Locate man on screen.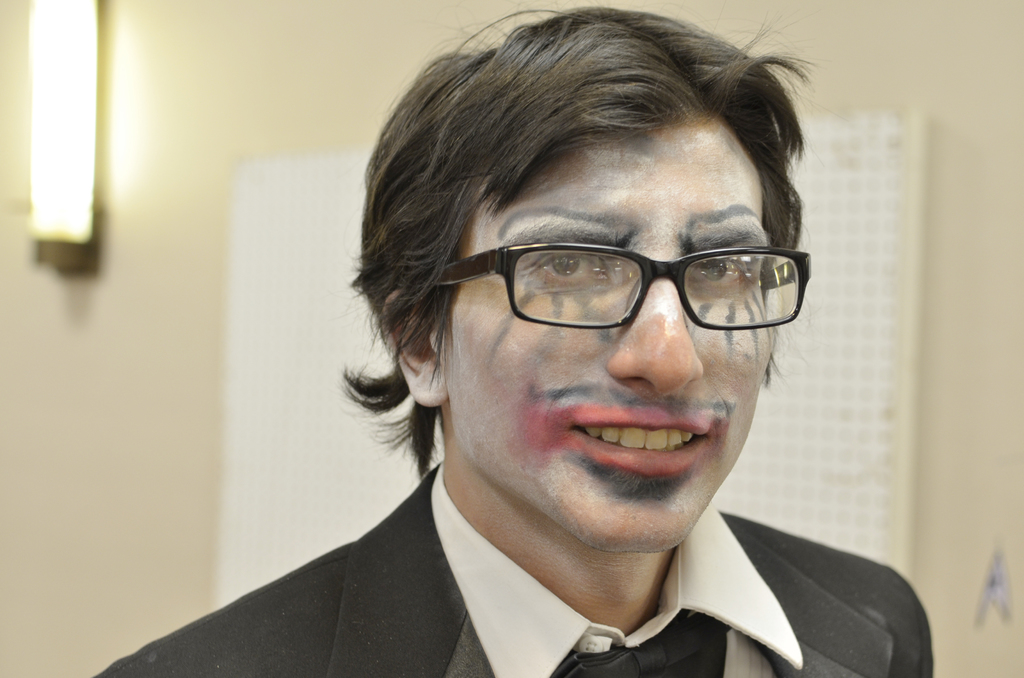
On screen at BBox(92, 0, 946, 677).
